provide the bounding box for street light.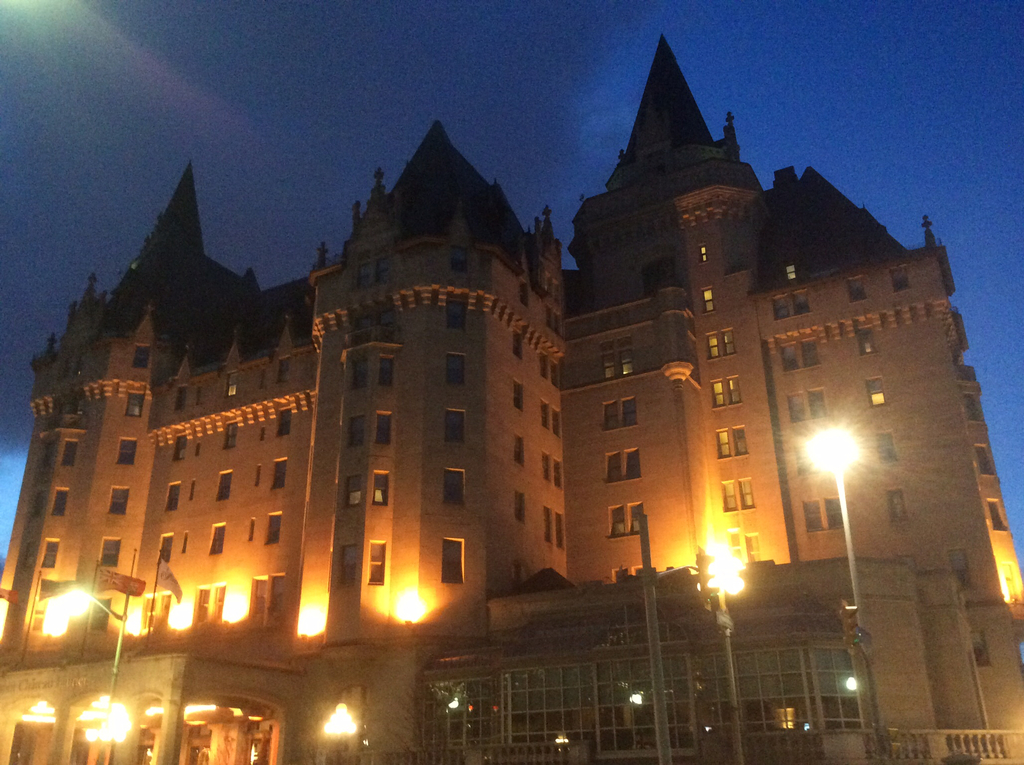
[56,585,134,764].
